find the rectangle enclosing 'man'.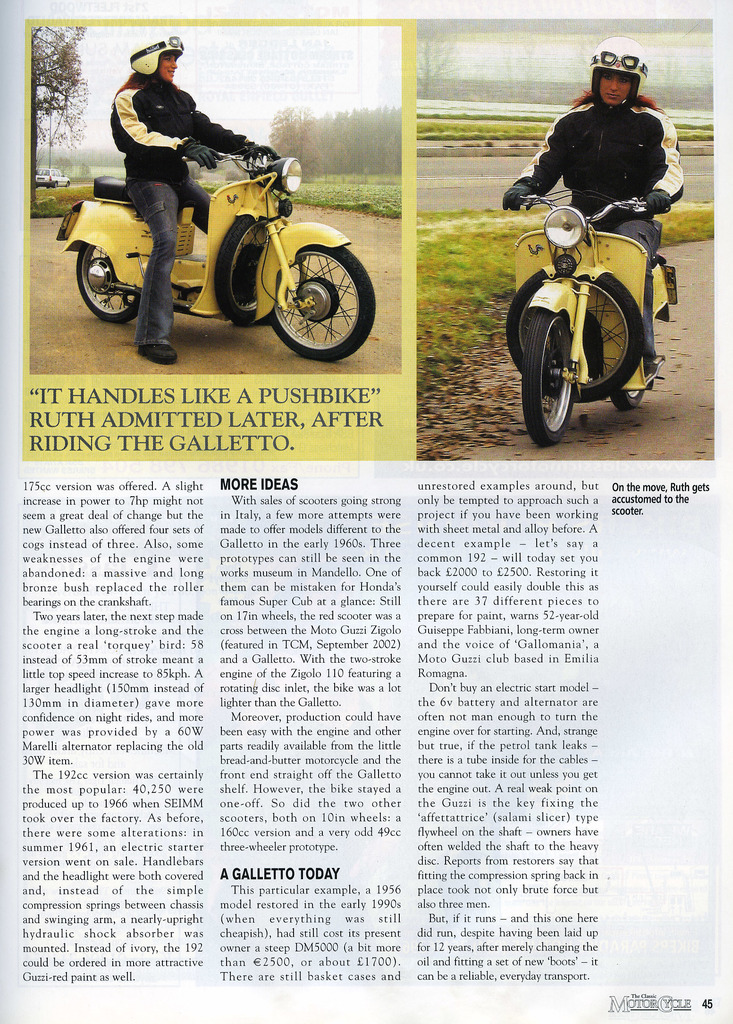
x1=513, y1=67, x2=681, y2=277.
